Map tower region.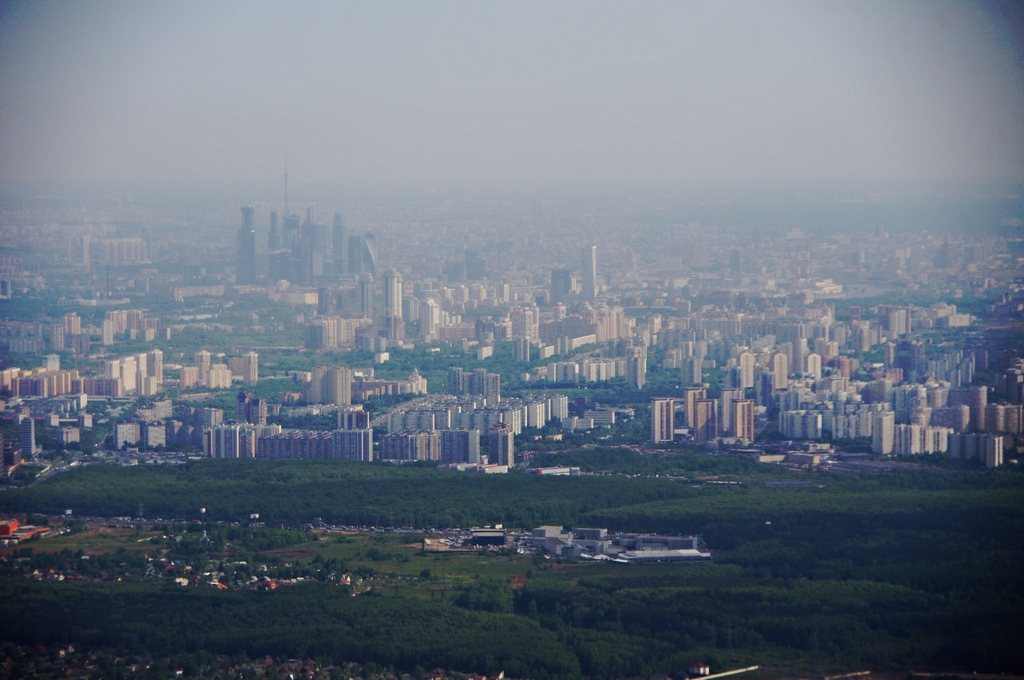
Mapped to BBox(595, 306, 634, 344).
